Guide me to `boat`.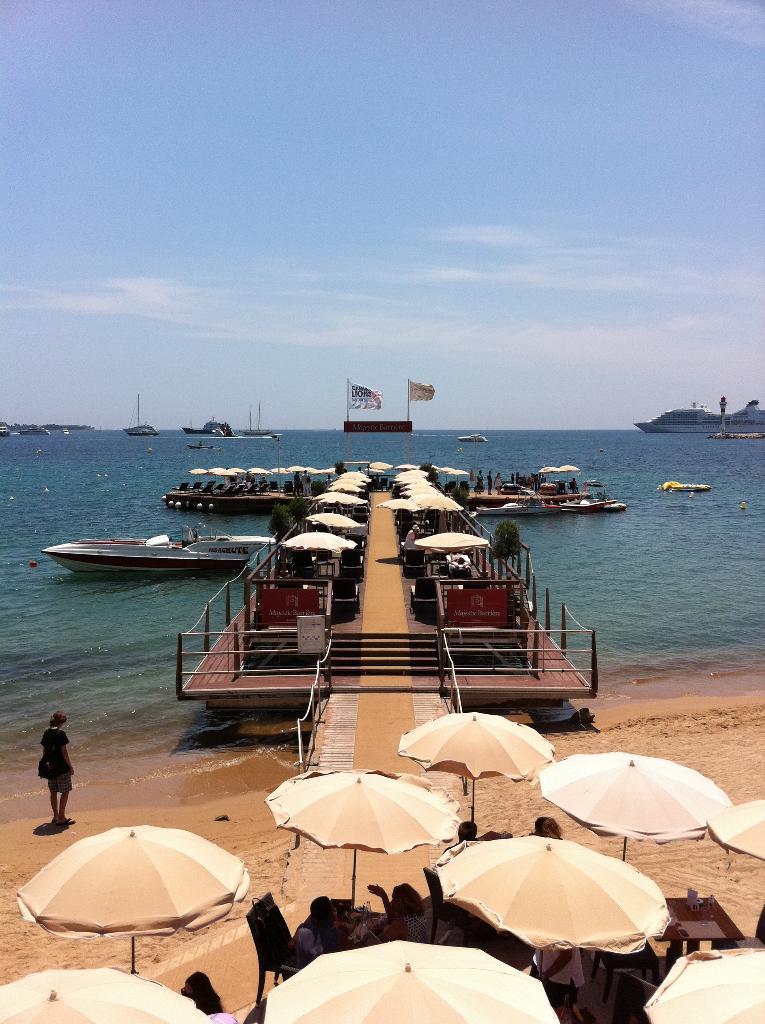
Guidance: <box>559,479,629,513</box>.
